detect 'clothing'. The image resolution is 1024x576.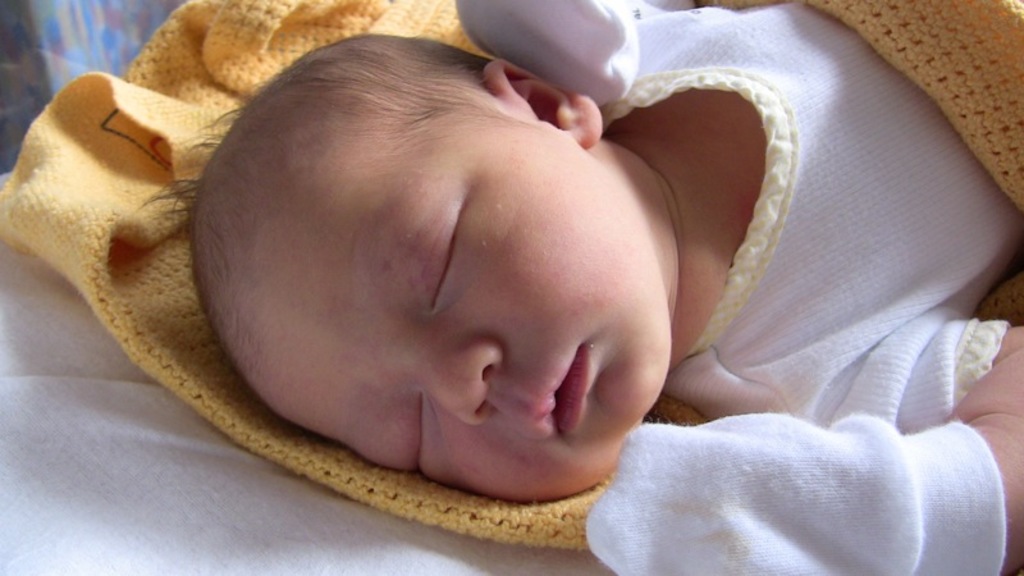
x1=602 y1=0 x2=1023 y2=430.
